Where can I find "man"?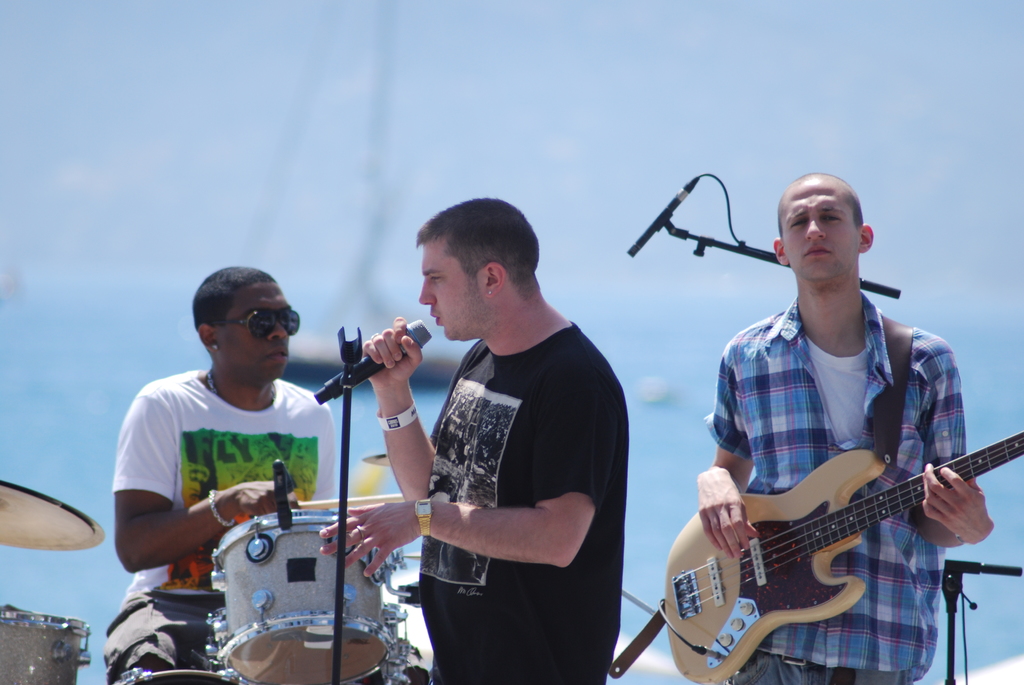
You can find it at [694,169,995,684].
